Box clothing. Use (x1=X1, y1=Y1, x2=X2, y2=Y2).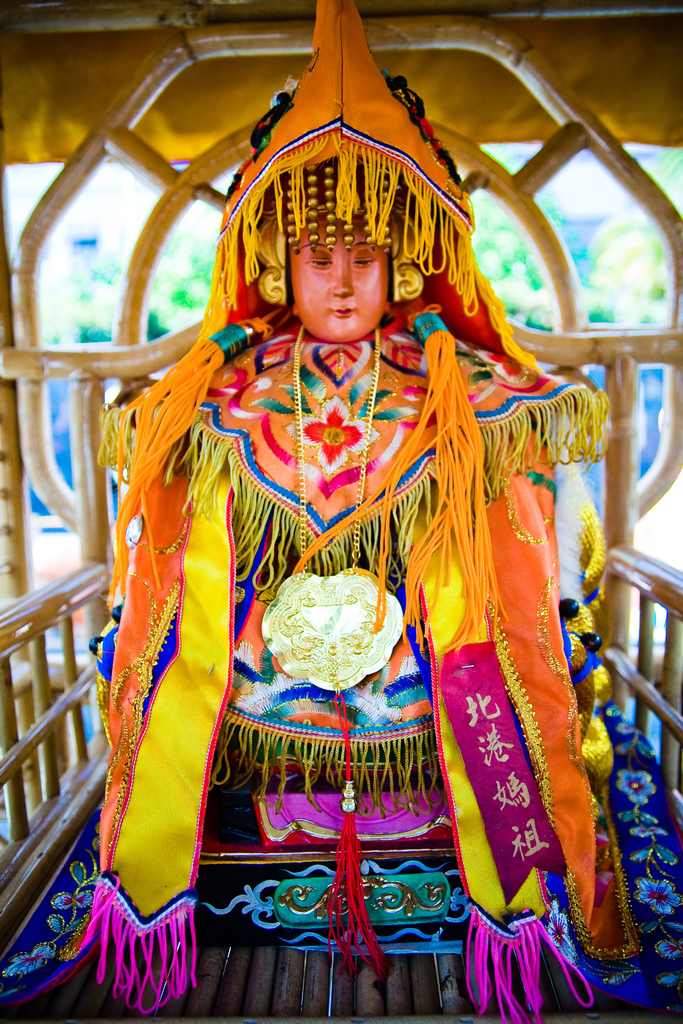
(x1=132, y1=135, x2=533, y2=1023).
